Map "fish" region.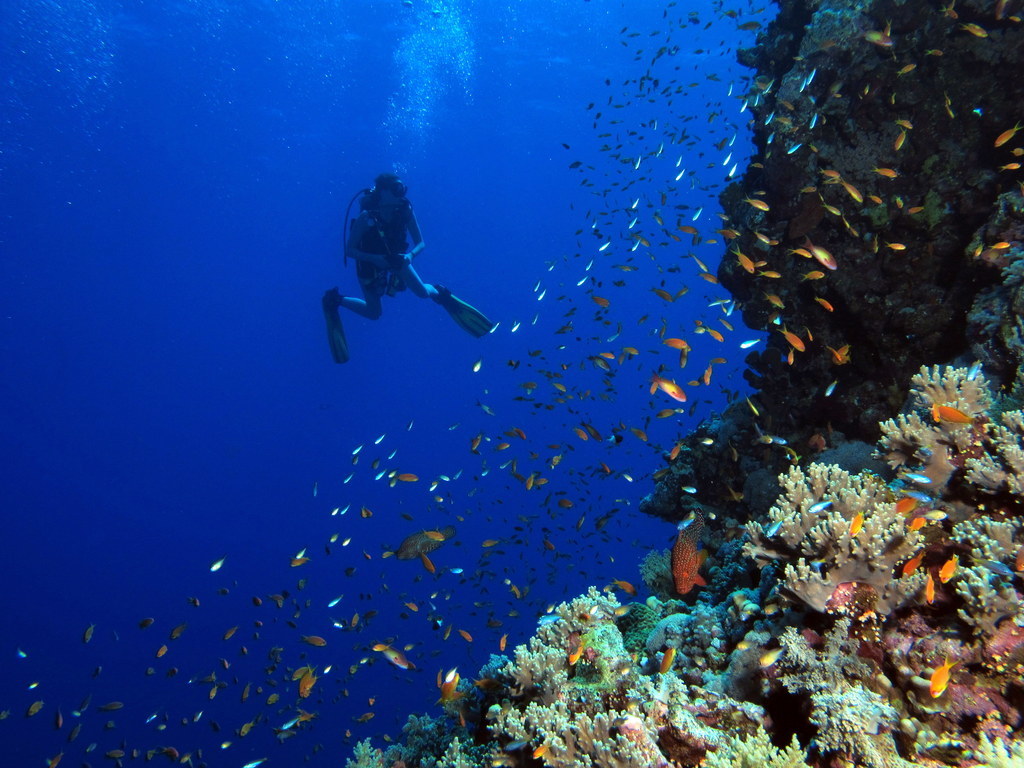
Mapped to bbox=(961, 23, 988, 41).
